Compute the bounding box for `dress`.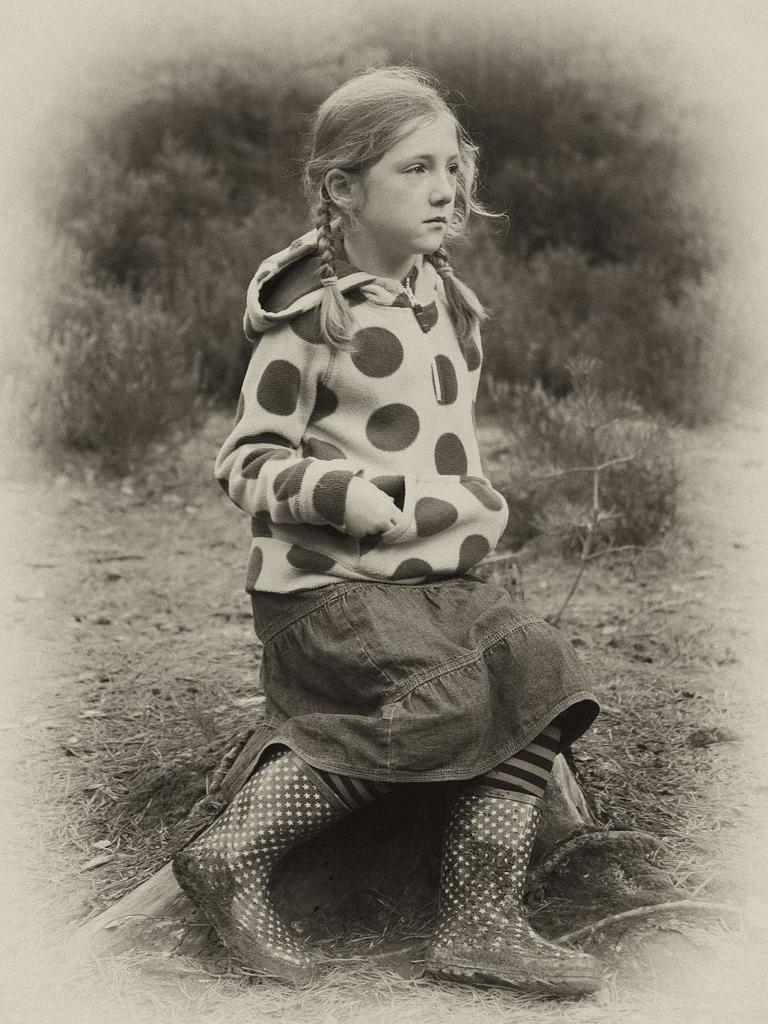
BBox(213, 241, 551, 748).
